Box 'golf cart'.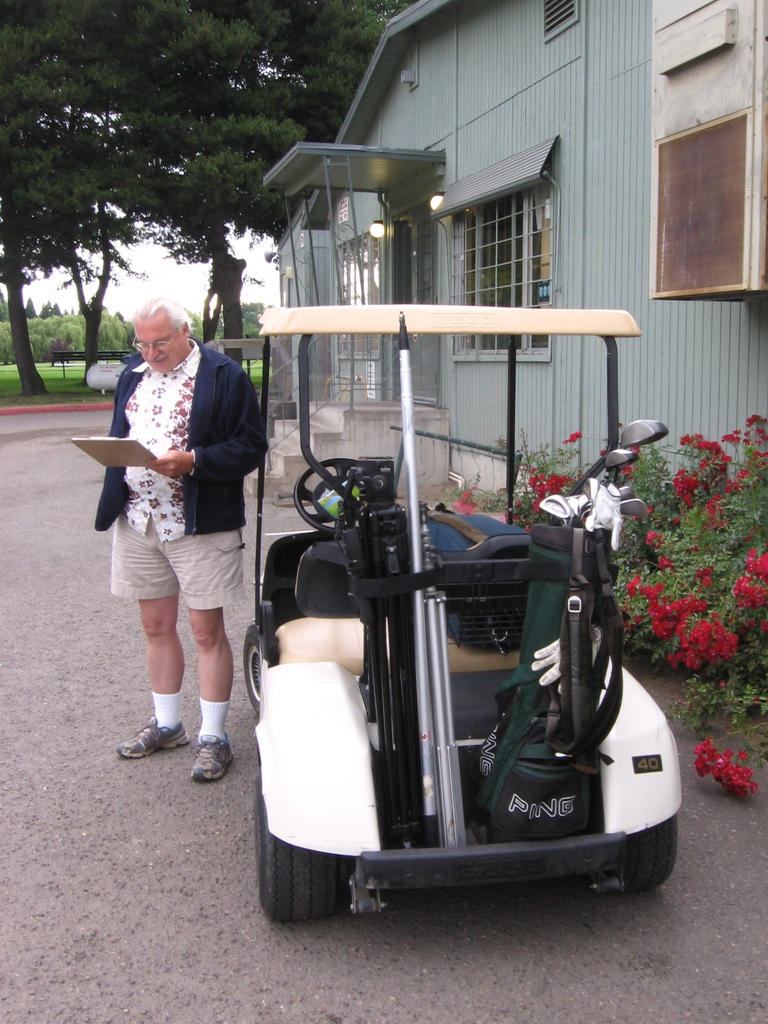
box=[243, 305, 681, 922].
